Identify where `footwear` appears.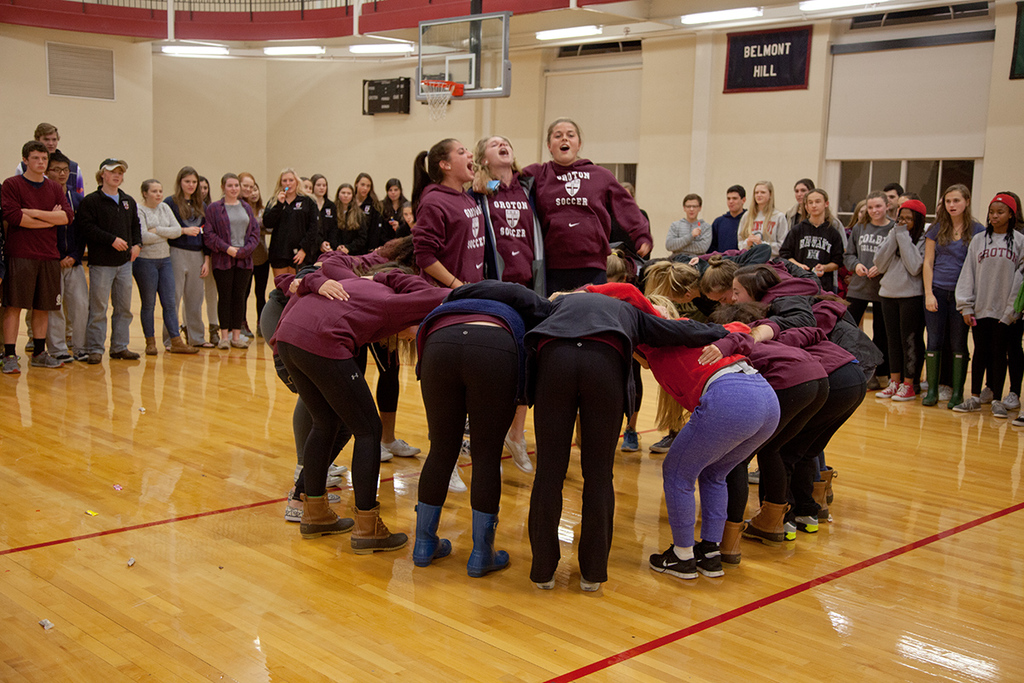
Appears at pyautogui.locateOnScreen(302, 472, 345, 487).
